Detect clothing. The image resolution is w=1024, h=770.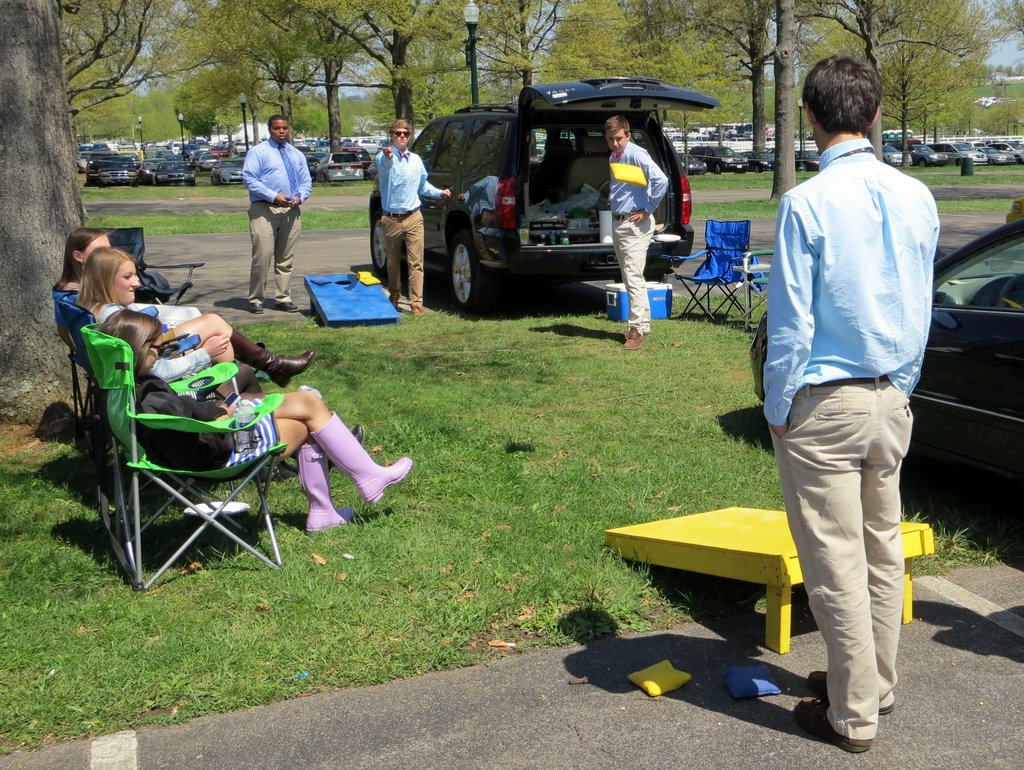
crop(243, 137, 314, 307).
